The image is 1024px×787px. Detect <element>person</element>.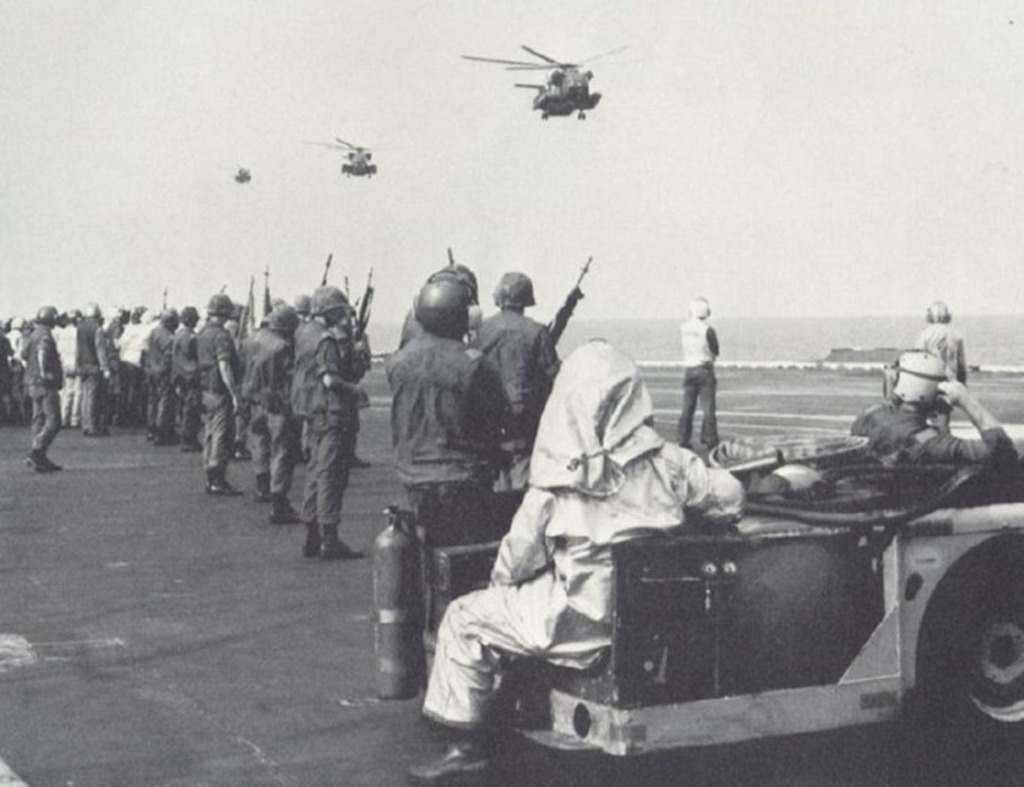
Detection: 148 305 183 445.
